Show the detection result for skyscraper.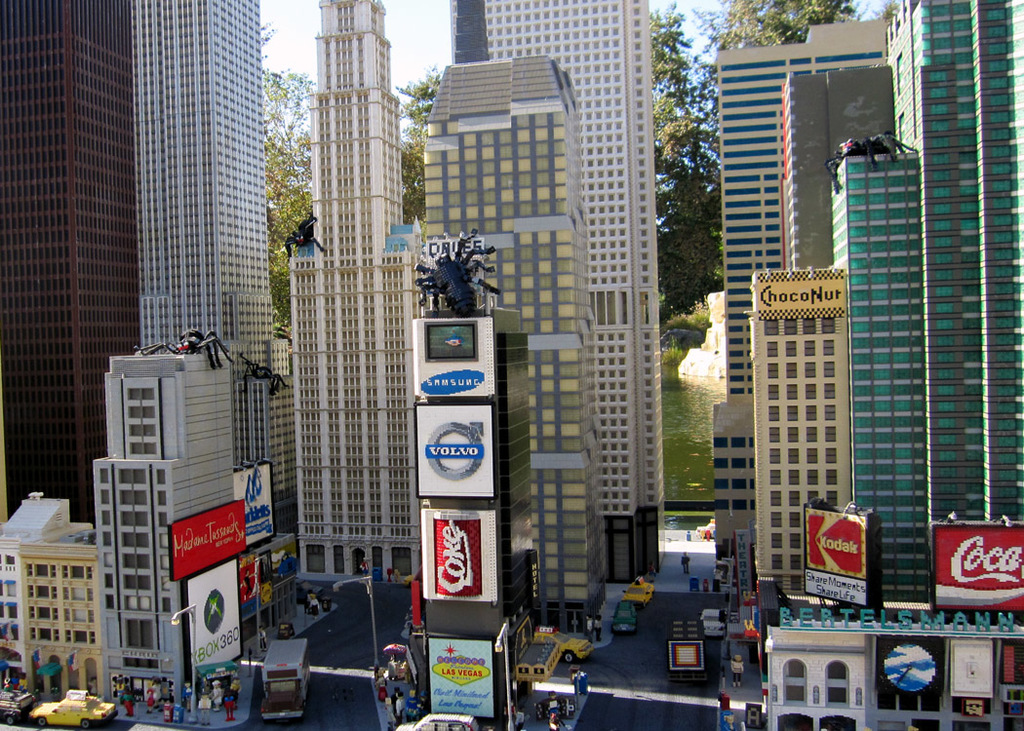
[0,494,95,712].
